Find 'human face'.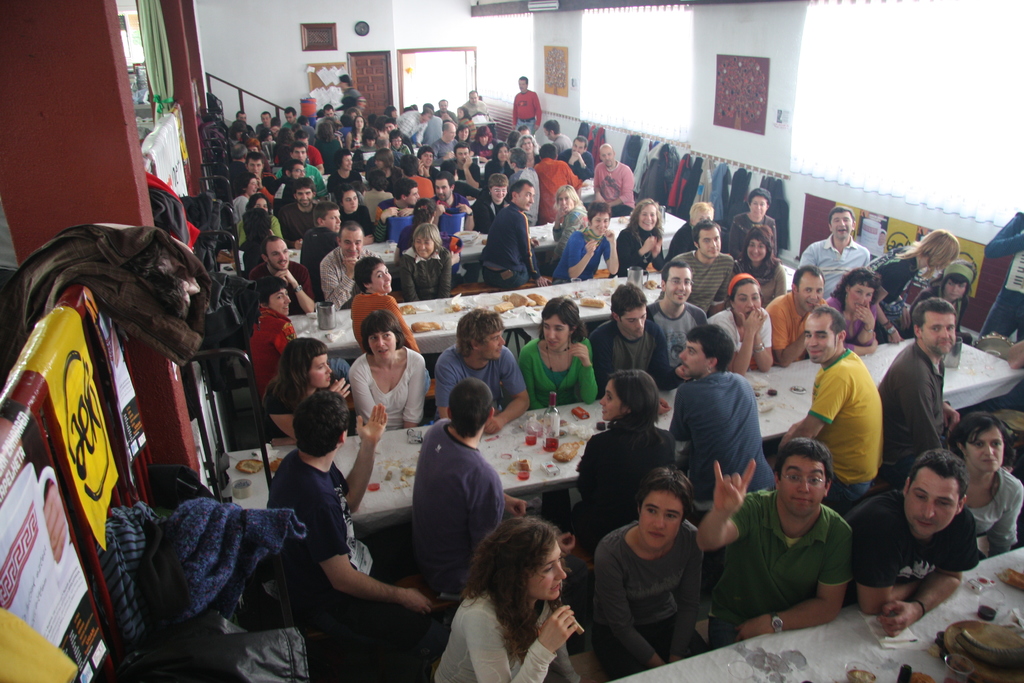
detection(636, 492, 687, 551).
